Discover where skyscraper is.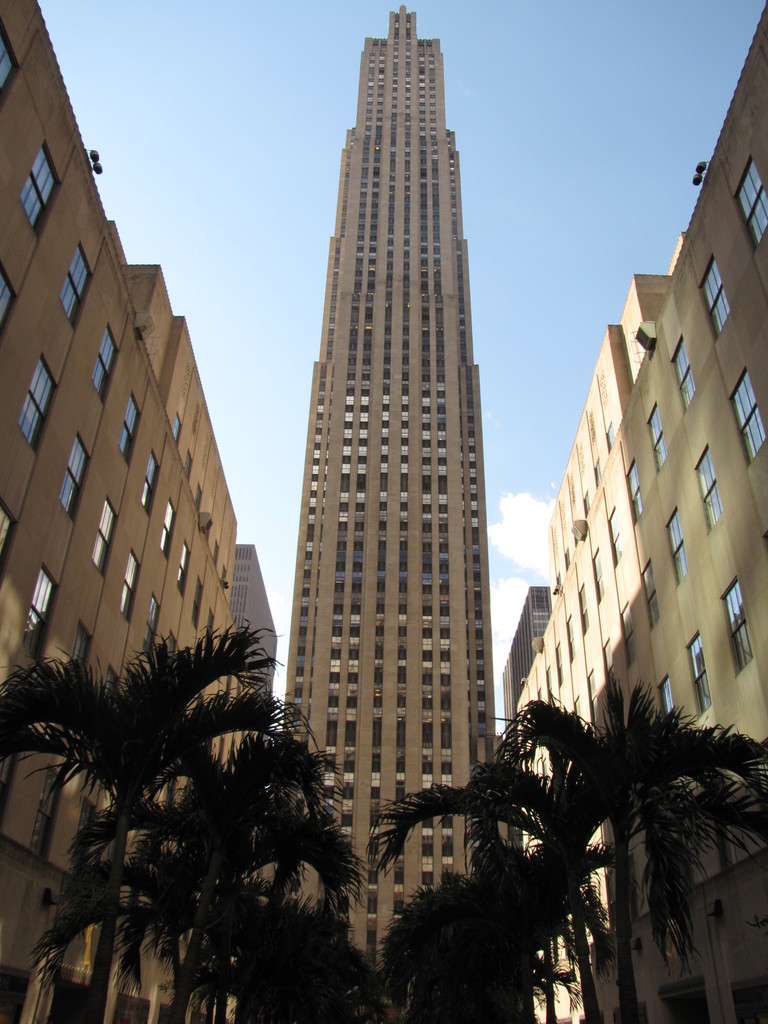
Discovered at {"left": 495, "top": 1, "right": 766, "bottom": 1023}.
